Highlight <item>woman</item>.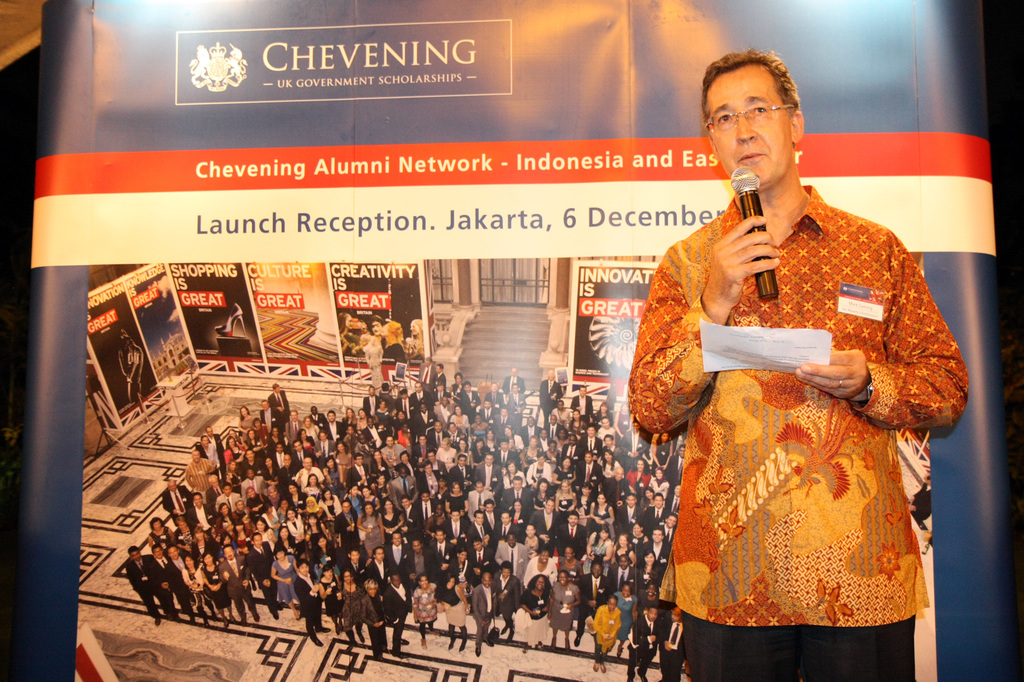
Highlighted region: 524,548,555,588.
